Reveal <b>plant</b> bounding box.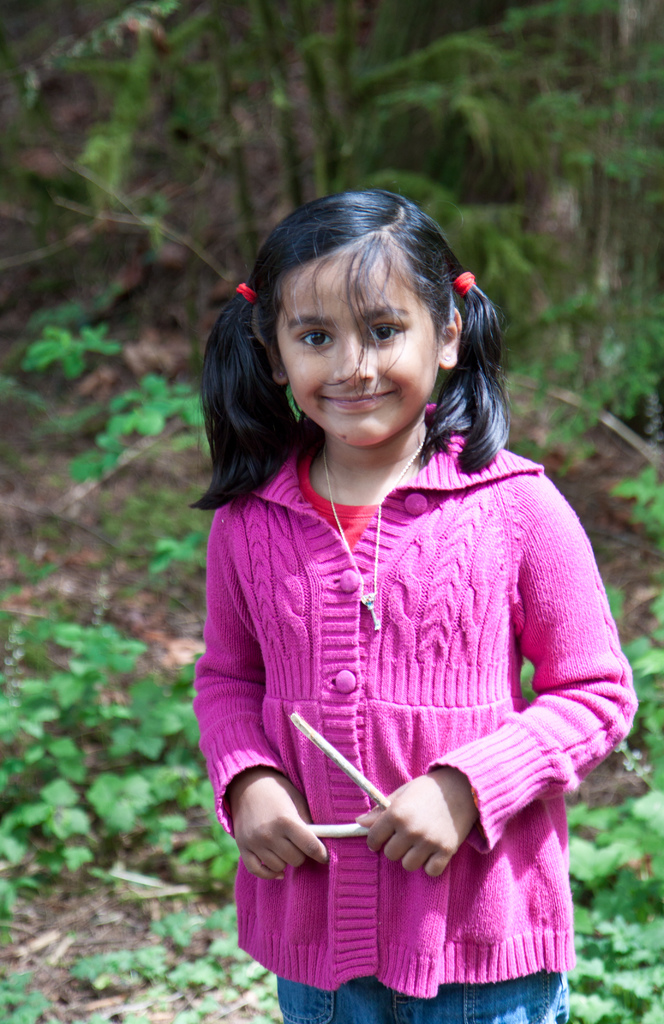
Revealed: 17,780,92,836.
